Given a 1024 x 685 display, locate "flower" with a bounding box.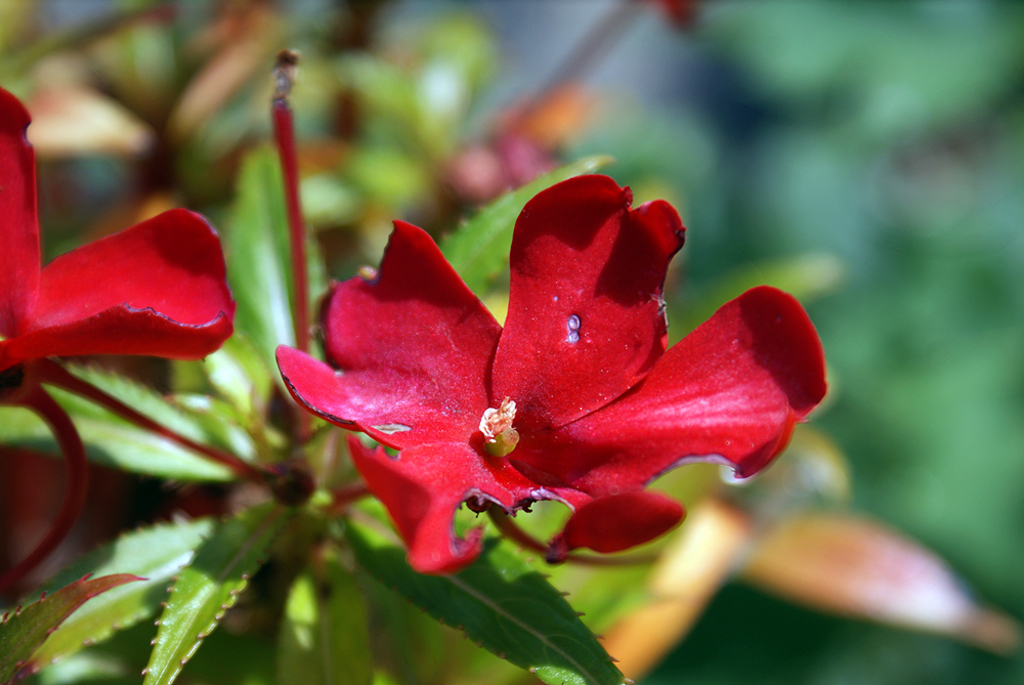
Located: [270,185,791,559].
